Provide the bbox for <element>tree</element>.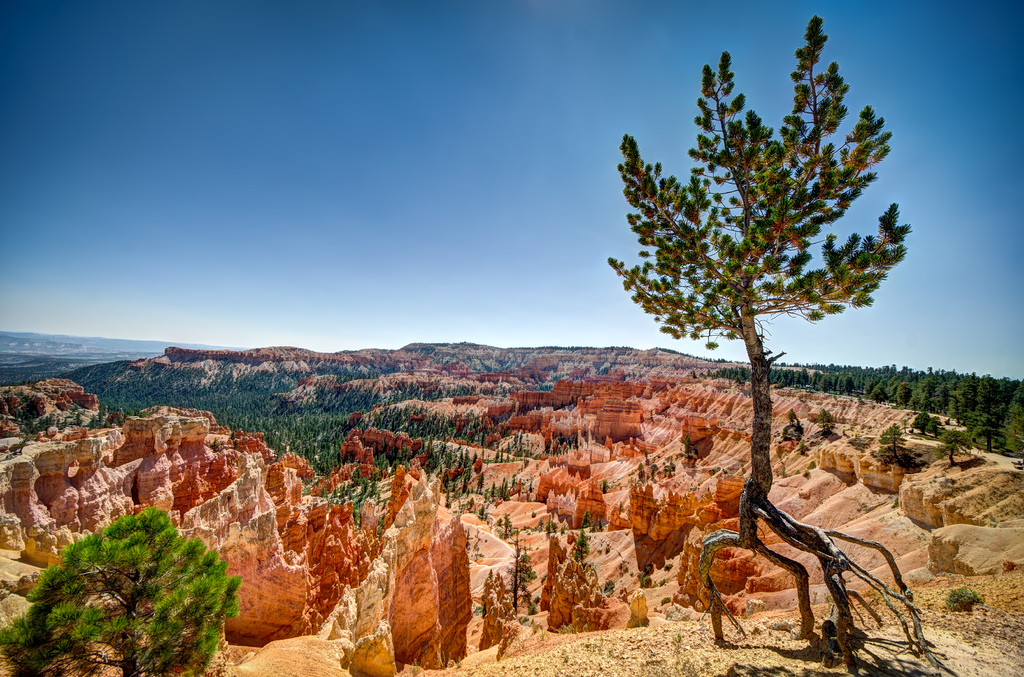
locate(865, 417, 929, 475).
